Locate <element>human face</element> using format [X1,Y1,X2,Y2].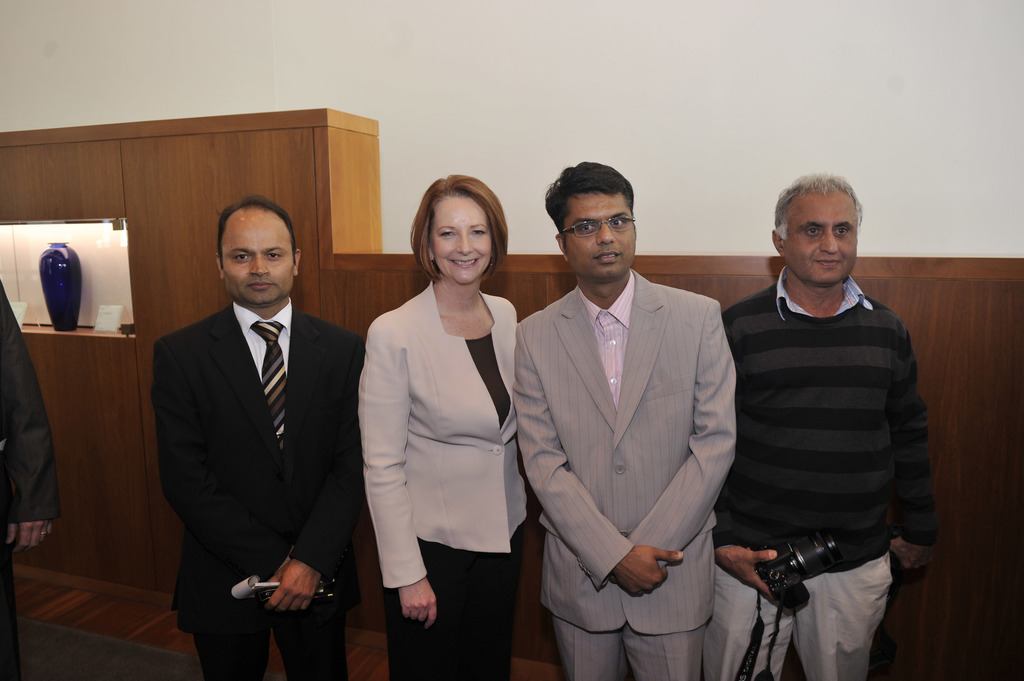
[785,189,858,283].
